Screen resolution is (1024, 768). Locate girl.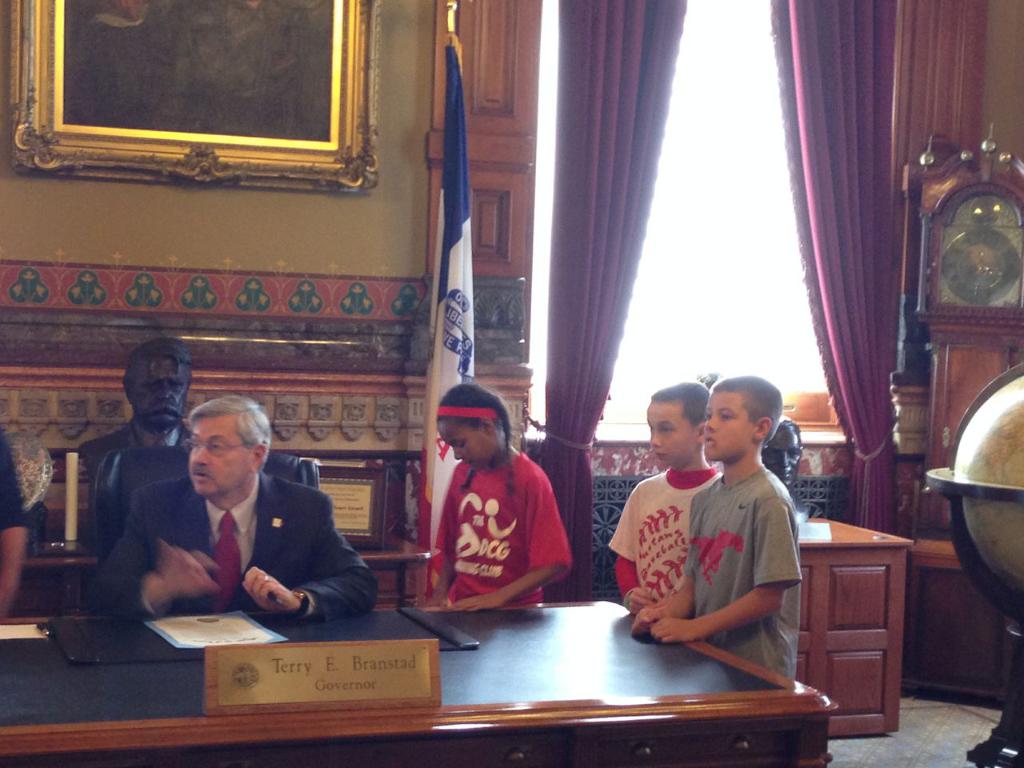
locate(423, 378, 573, 615).
